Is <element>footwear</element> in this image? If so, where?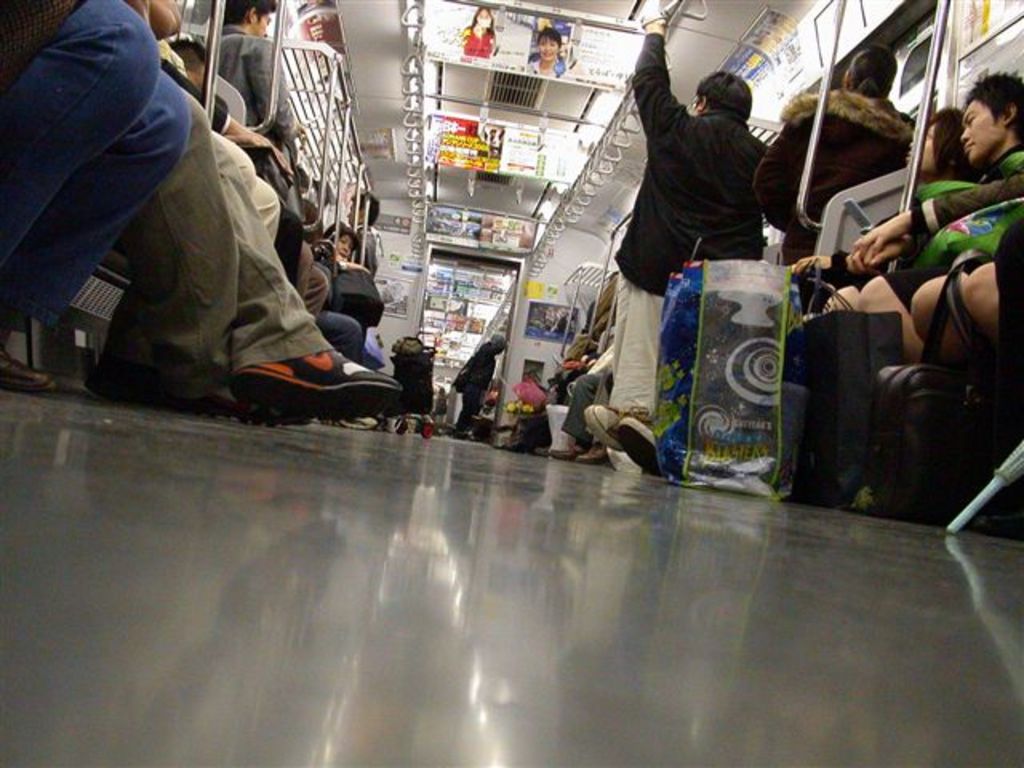
Yes, at {"x1": 550, "y1": 437, "x2": 579, "y2": 458}.
